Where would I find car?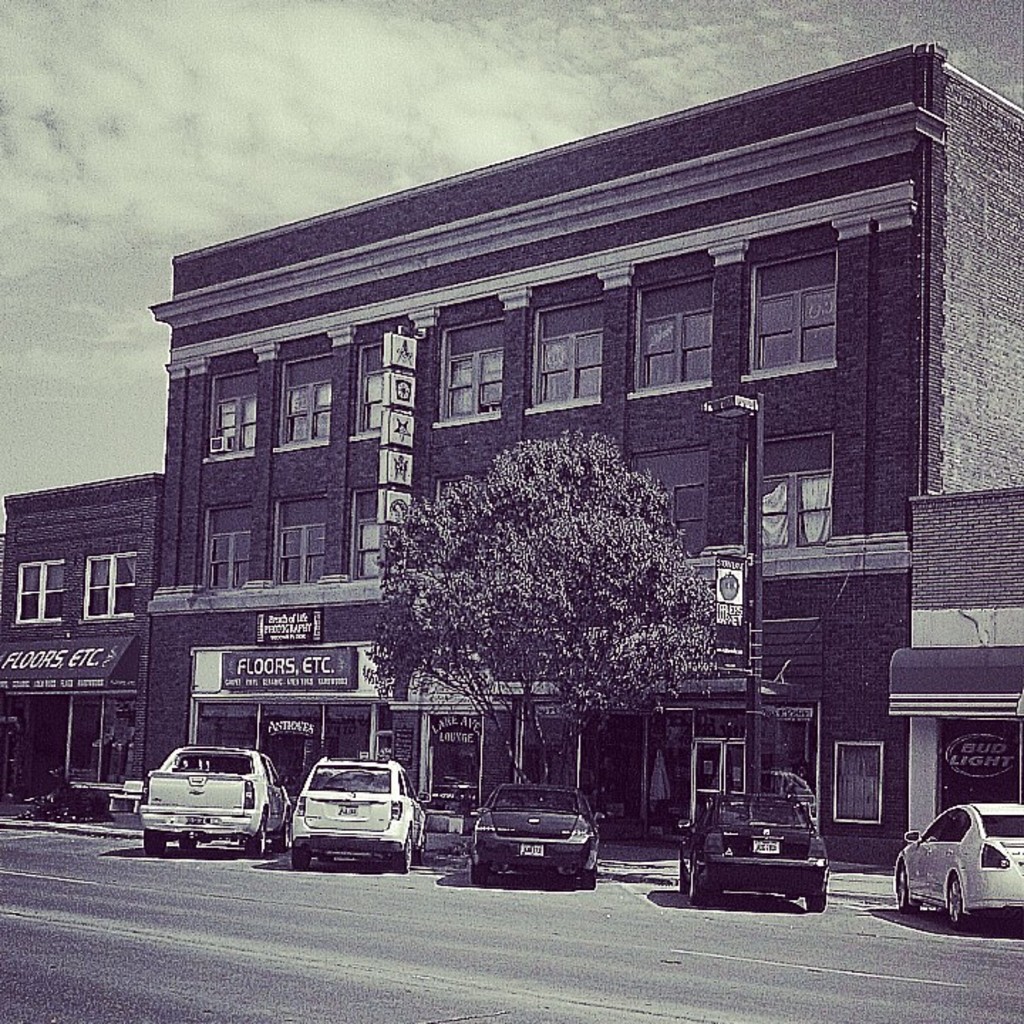
At pyautogui.locateOnScreen(897, 798, 1023, 934).
